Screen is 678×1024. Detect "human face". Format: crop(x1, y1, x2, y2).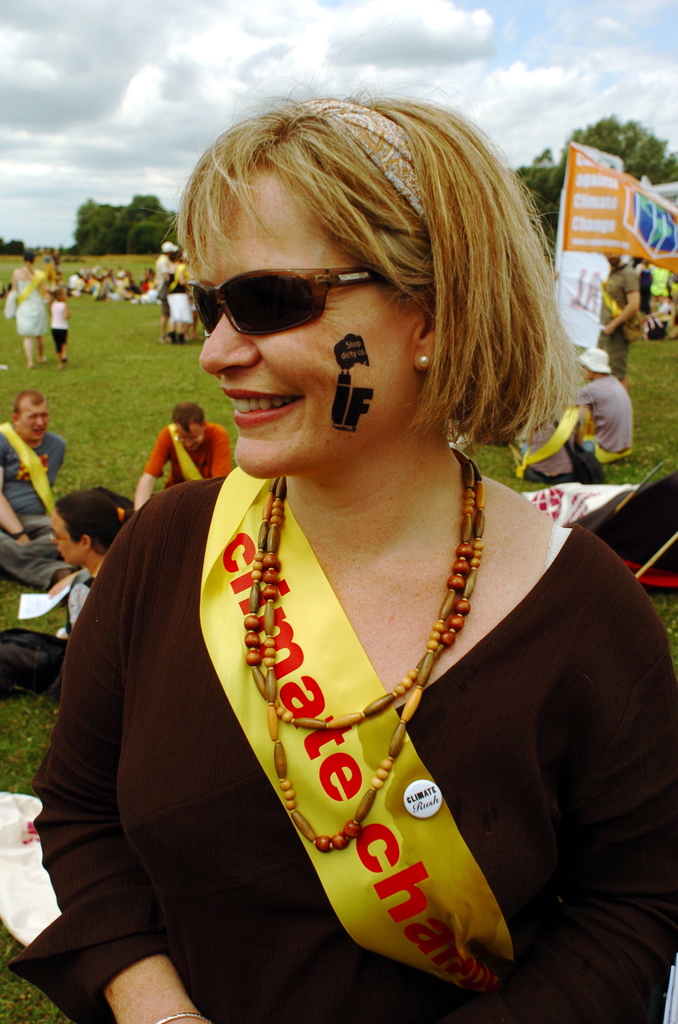
crop(198, 161, 414, 473).
